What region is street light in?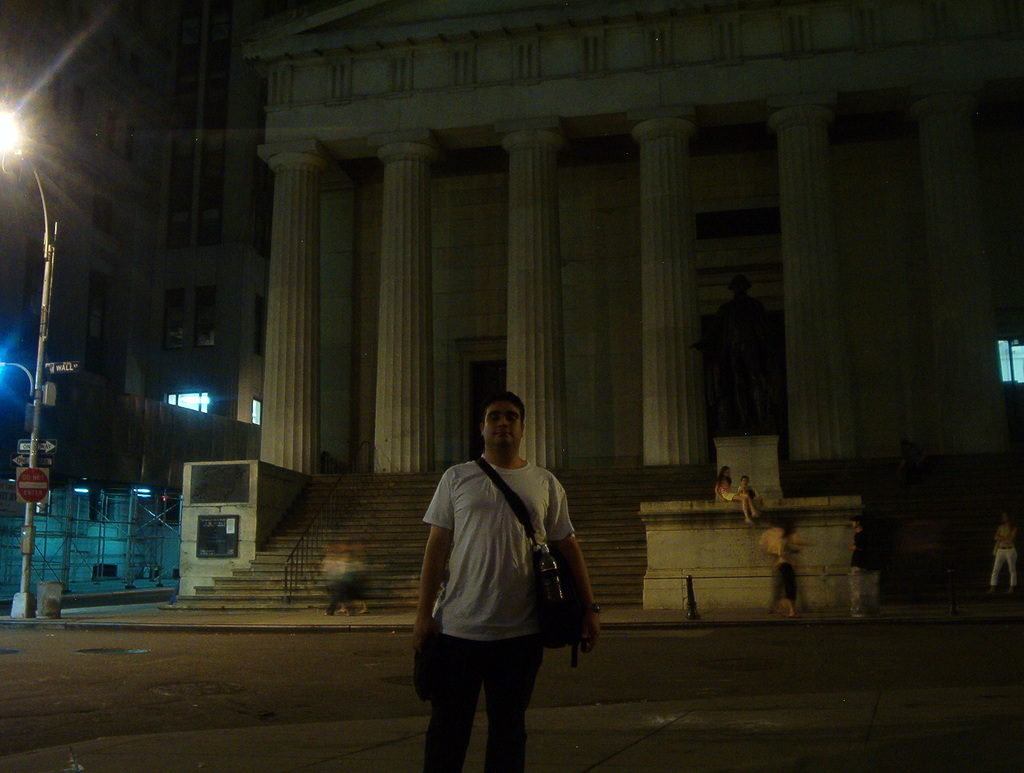
(left=0, top=101, right=59, bottom=620).
